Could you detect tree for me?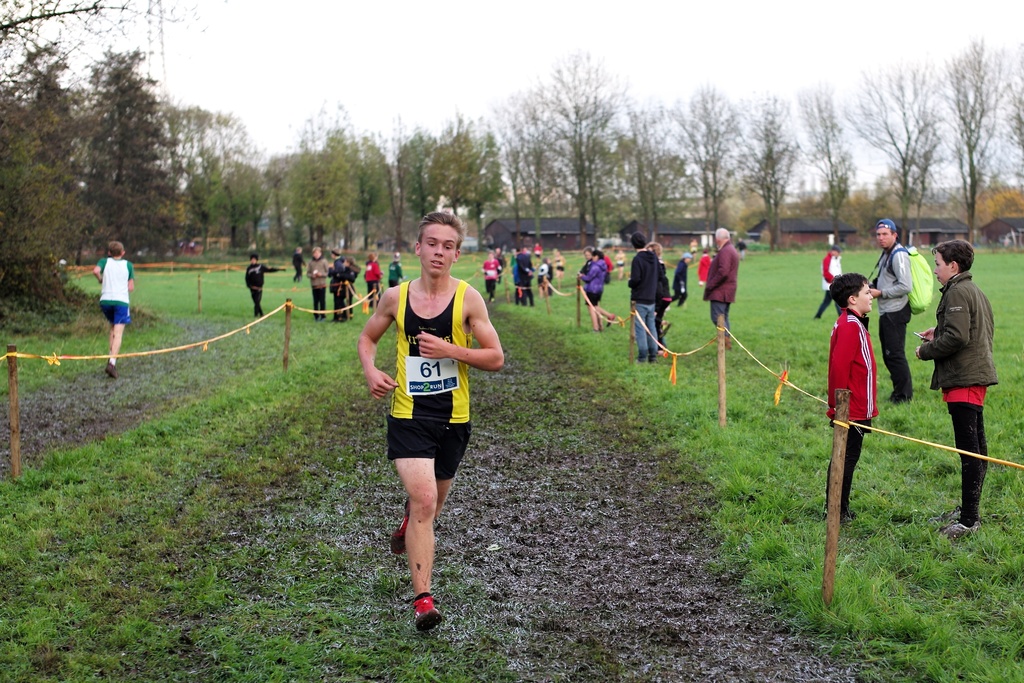
Detection result: (x1=582, y1=83, x2=692, y2=245).
